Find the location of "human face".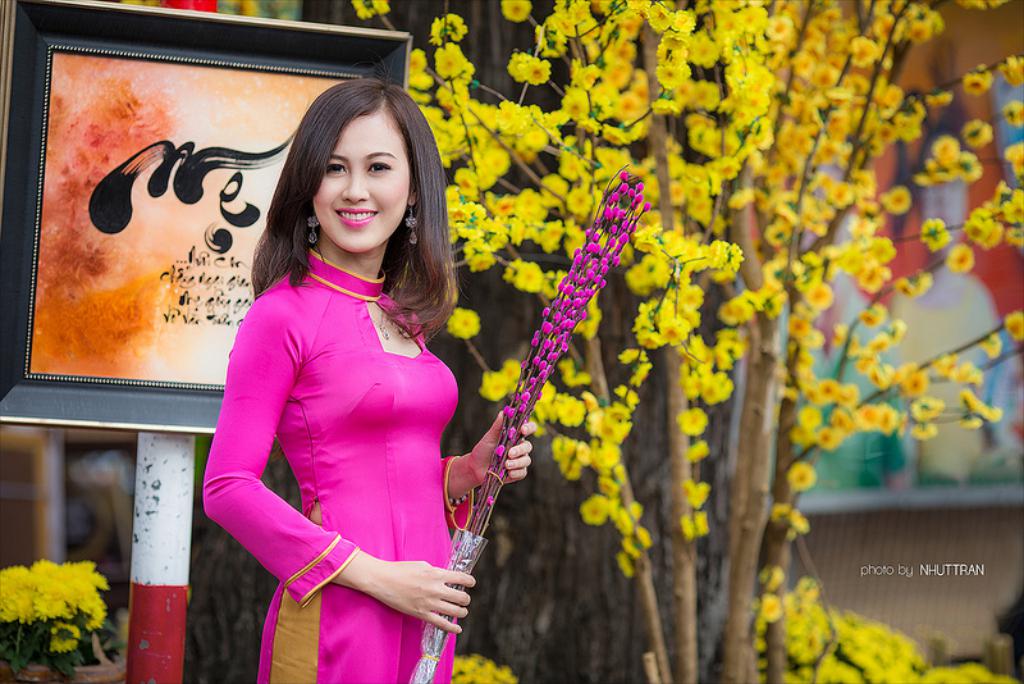
Location: (x1=307, y1=109, x2=411, y2=251).
